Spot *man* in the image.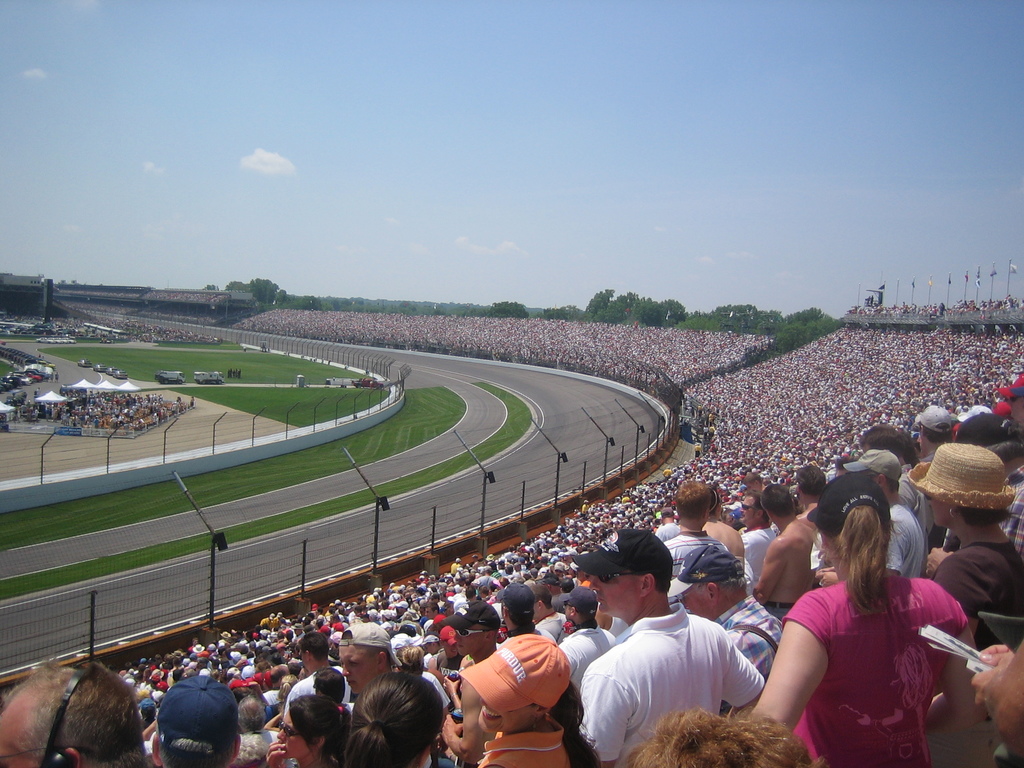
*man* found at select_region(151, 671, 243, 767).
